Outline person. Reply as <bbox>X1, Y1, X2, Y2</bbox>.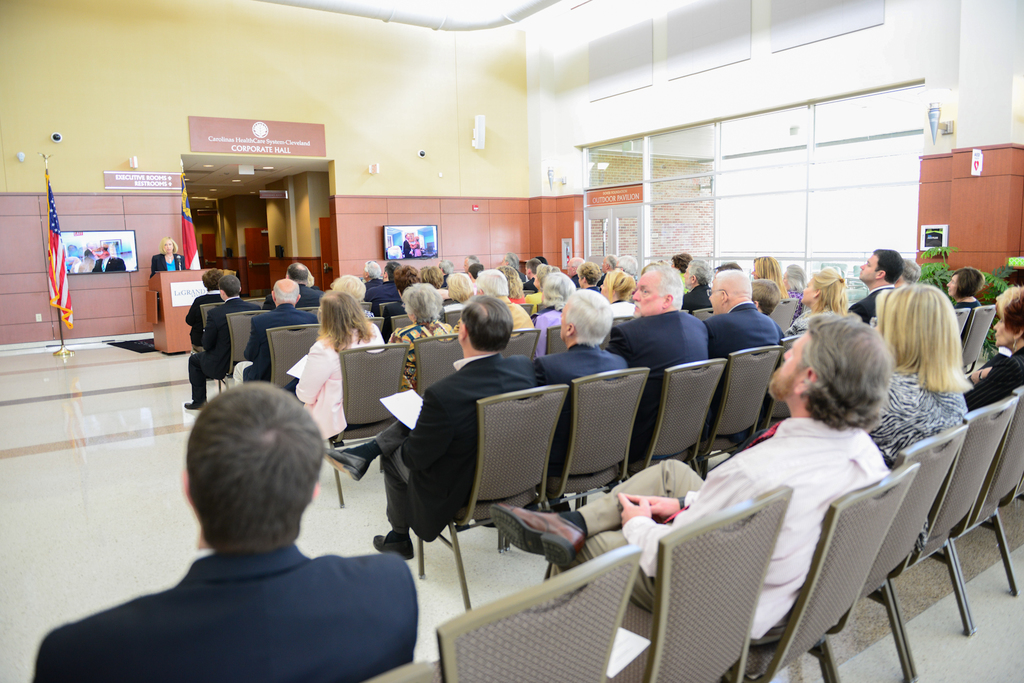
<bbox>79, 371, 418, 682</bbox>.
